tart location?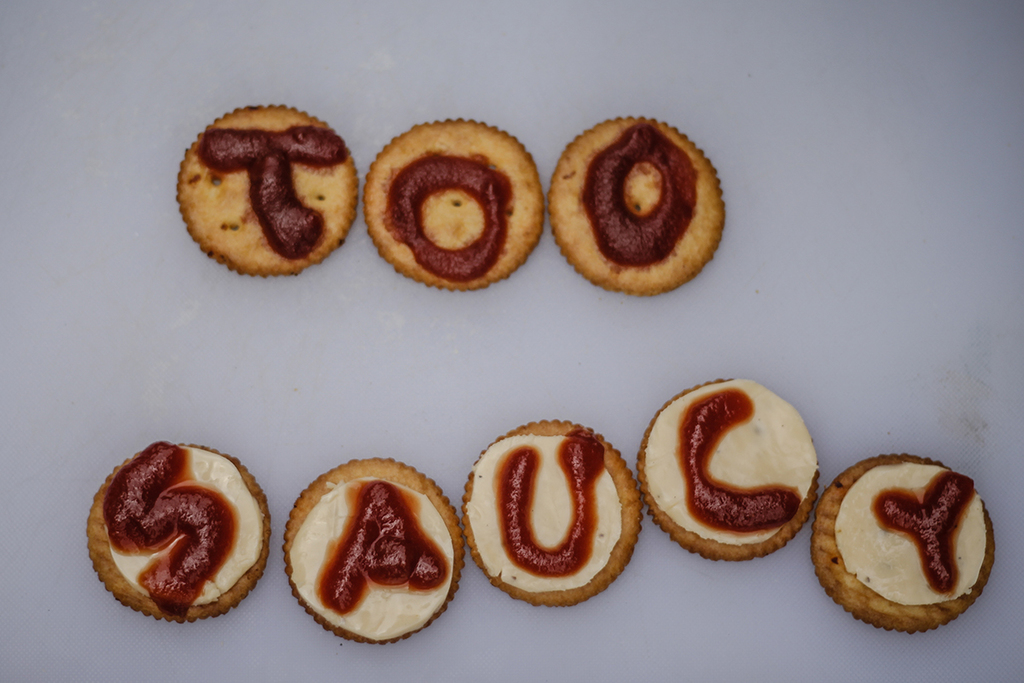
region(358, 114, 552, 295)
